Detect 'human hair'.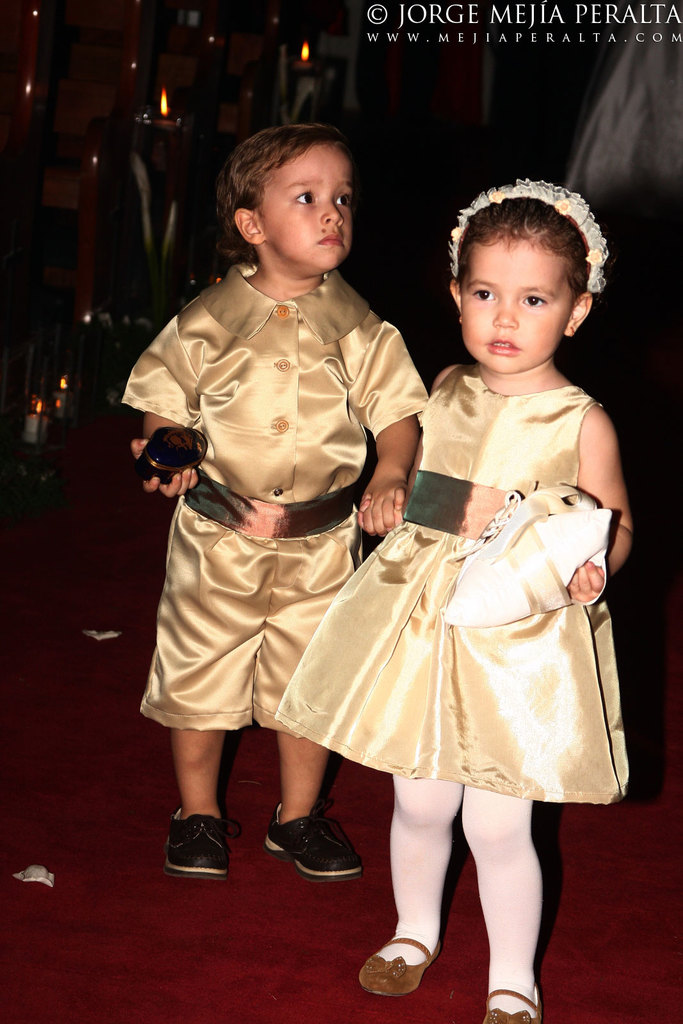
Detected at (225, 118, 362, 241).
